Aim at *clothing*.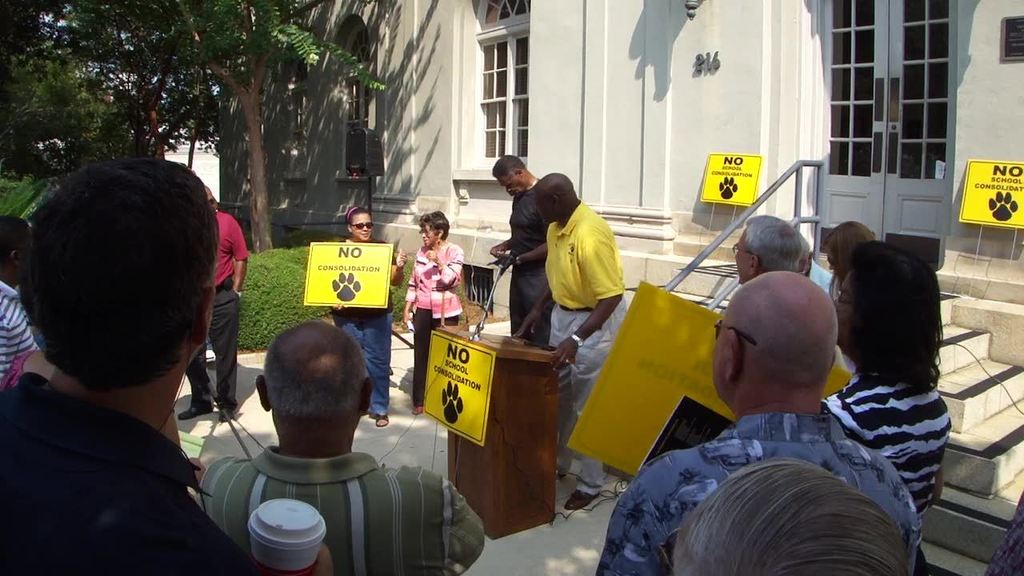
Aimed at detection(515, 184, 556, 353).
